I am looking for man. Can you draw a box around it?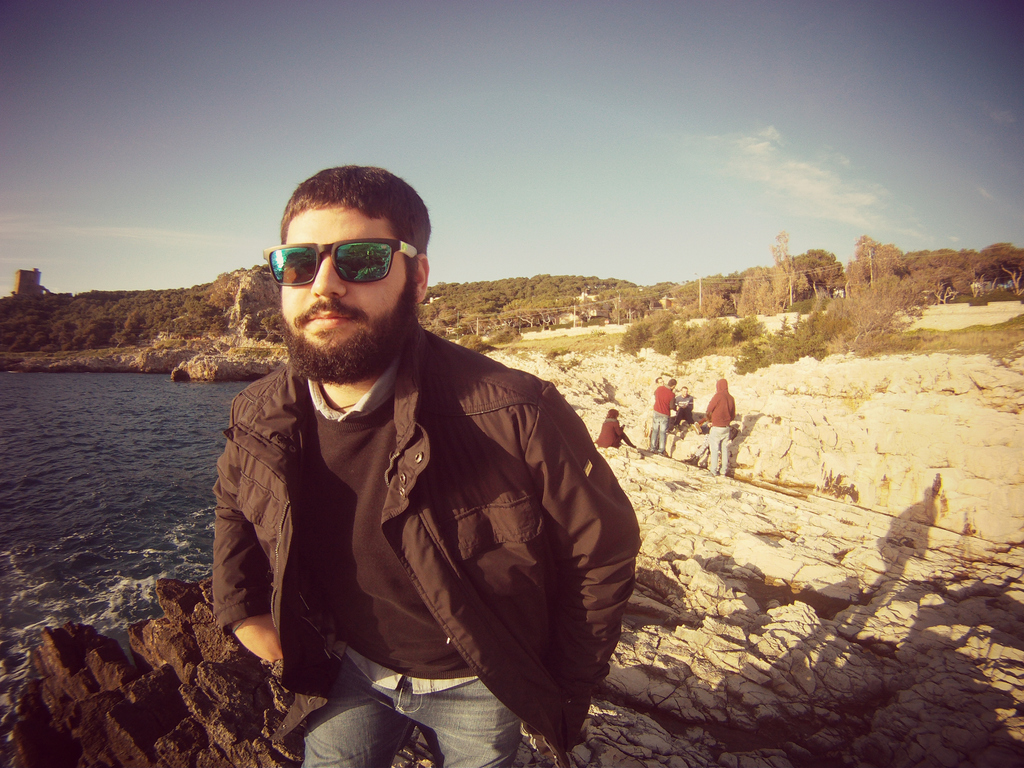
Sure, the bounding box is x1=650 y1=374 x2=665 y2=407.
